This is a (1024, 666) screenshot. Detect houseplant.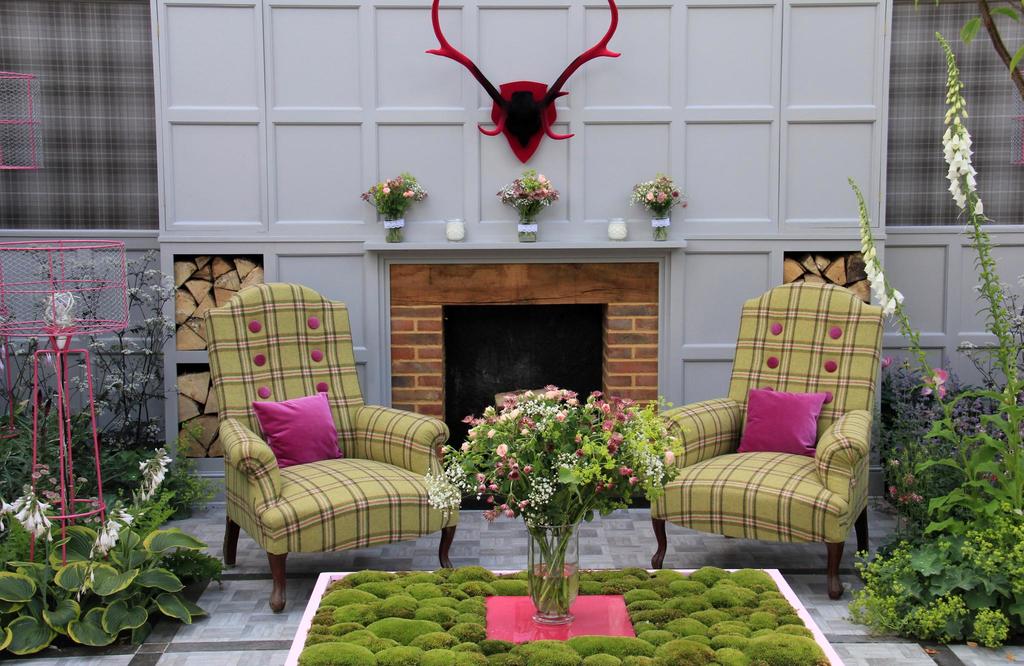
420:381:692:626.
